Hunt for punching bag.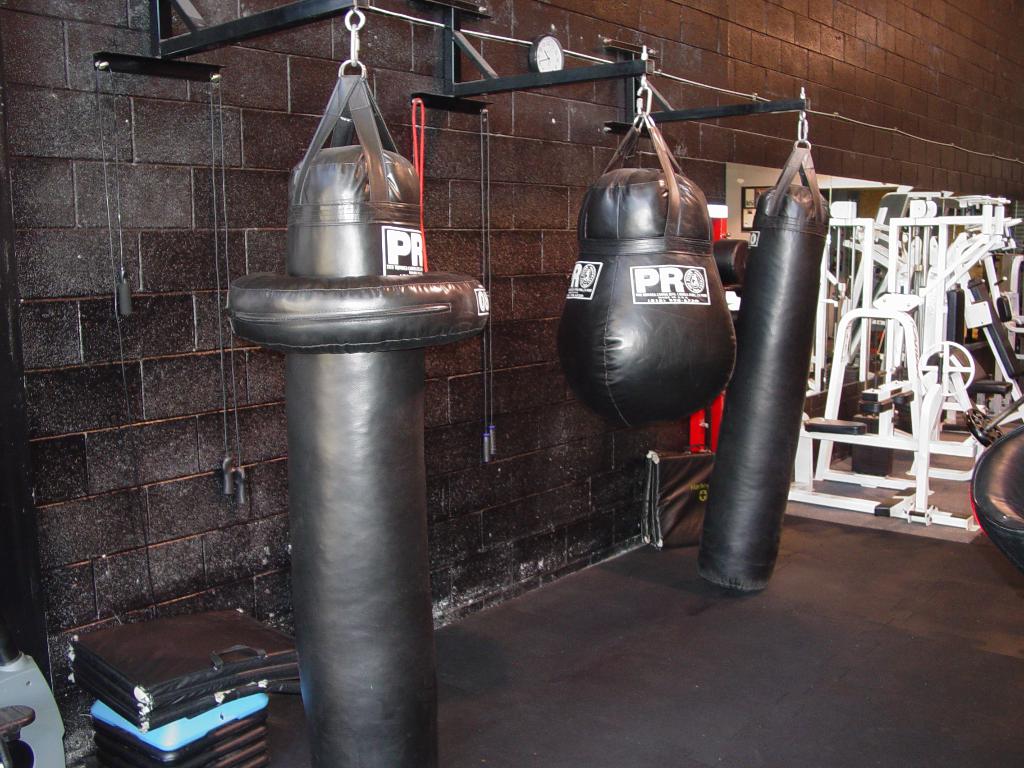
Hunted down at [left=552, top=108, right=737, bottom=428].
